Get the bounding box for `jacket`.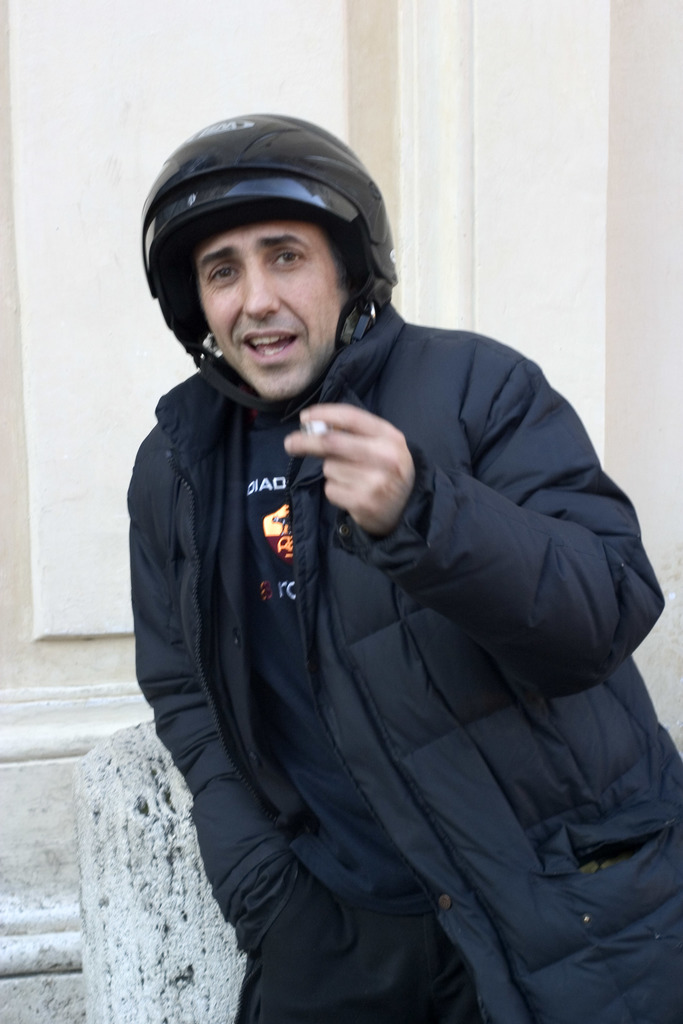
98:176:668:1004.
